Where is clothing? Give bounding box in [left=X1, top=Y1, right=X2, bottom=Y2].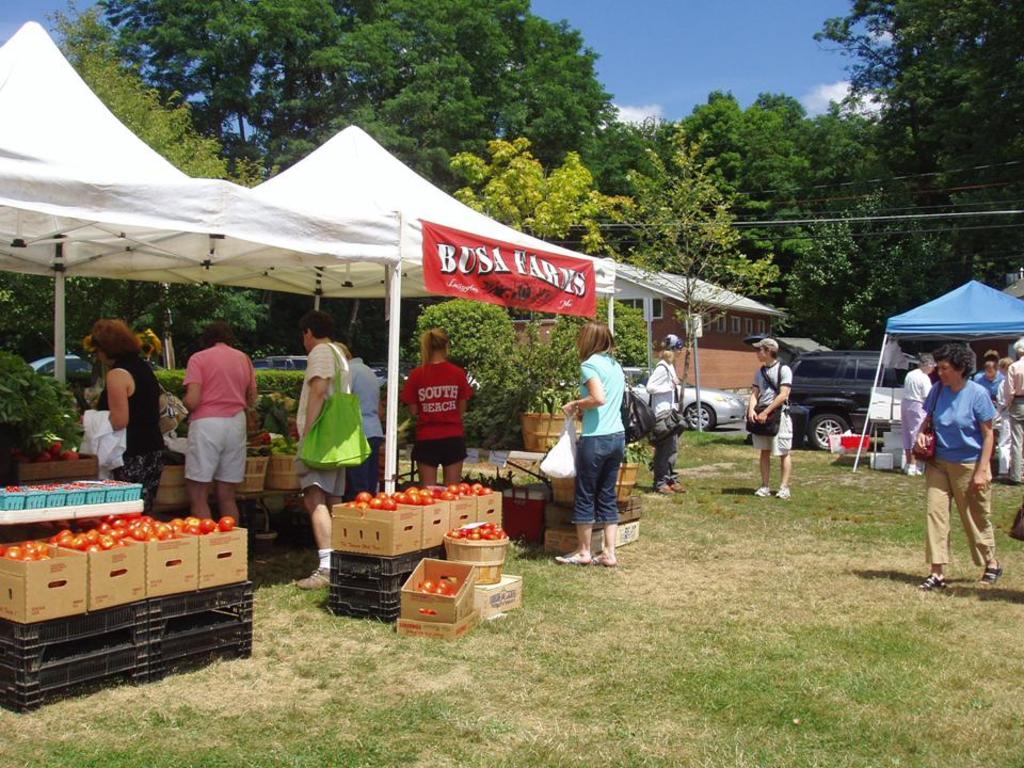
[left=399, top=356, right=475, bottom=467].
